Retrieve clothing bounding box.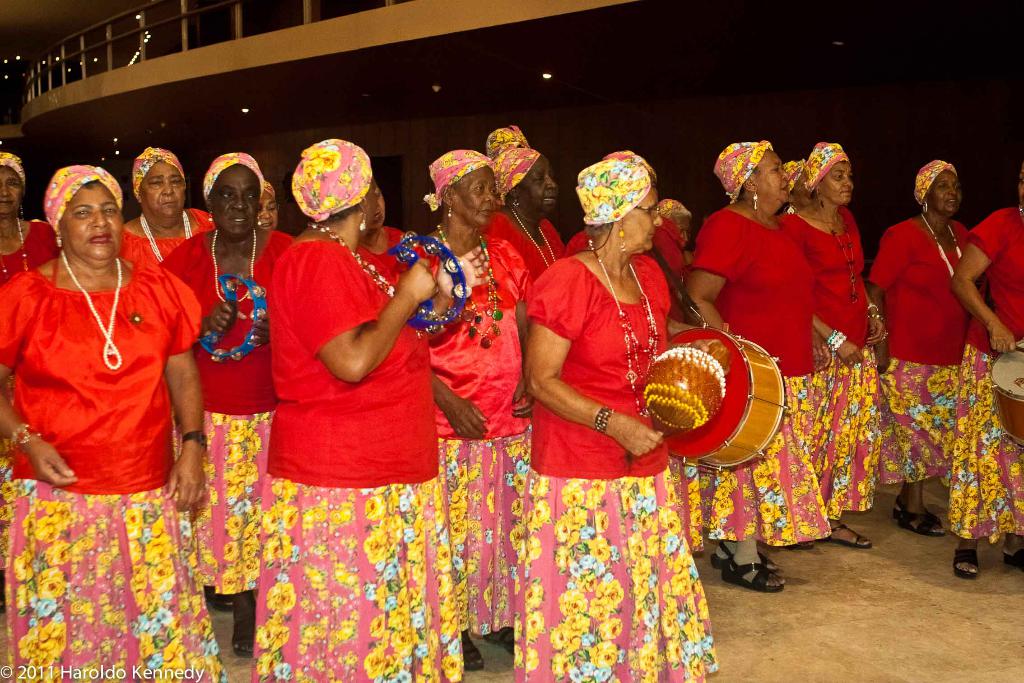
Bounding box: (x1=525, y1=250, x2=701, y2=682).
